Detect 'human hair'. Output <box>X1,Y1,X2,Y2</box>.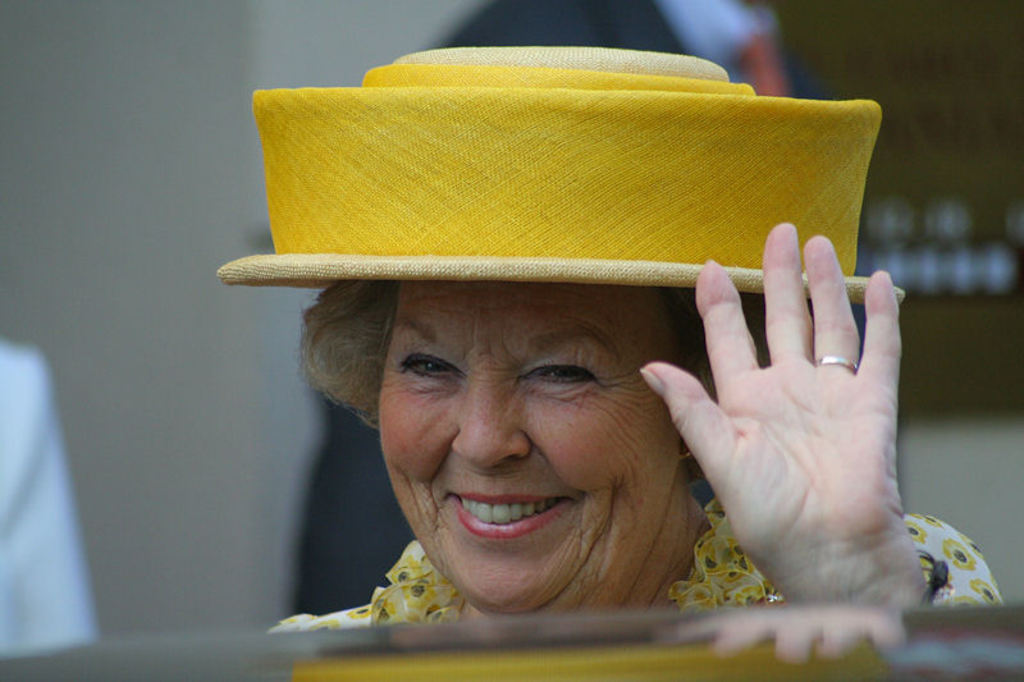
<box>285,271,402,443</box>.
